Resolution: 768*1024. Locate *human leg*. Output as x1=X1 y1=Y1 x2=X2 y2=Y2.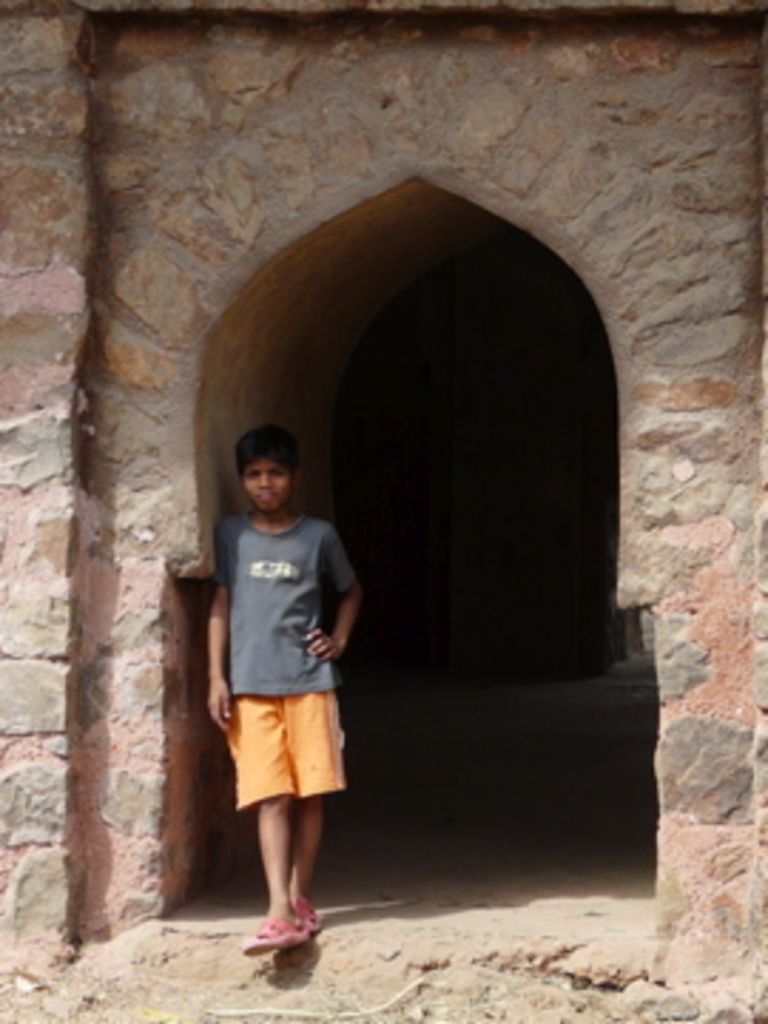
x1=270 y1=654 x2=350 y2=939.
